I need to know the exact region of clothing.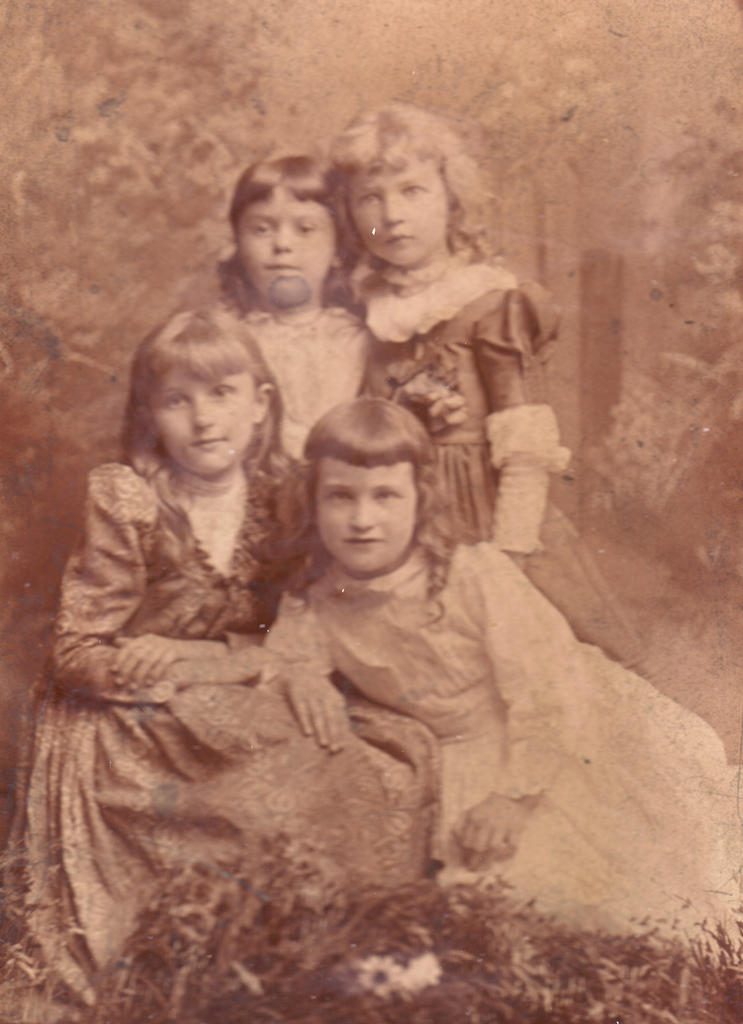
Region: pyautogui.locateOnScreen(257, 538, 742, 972).
